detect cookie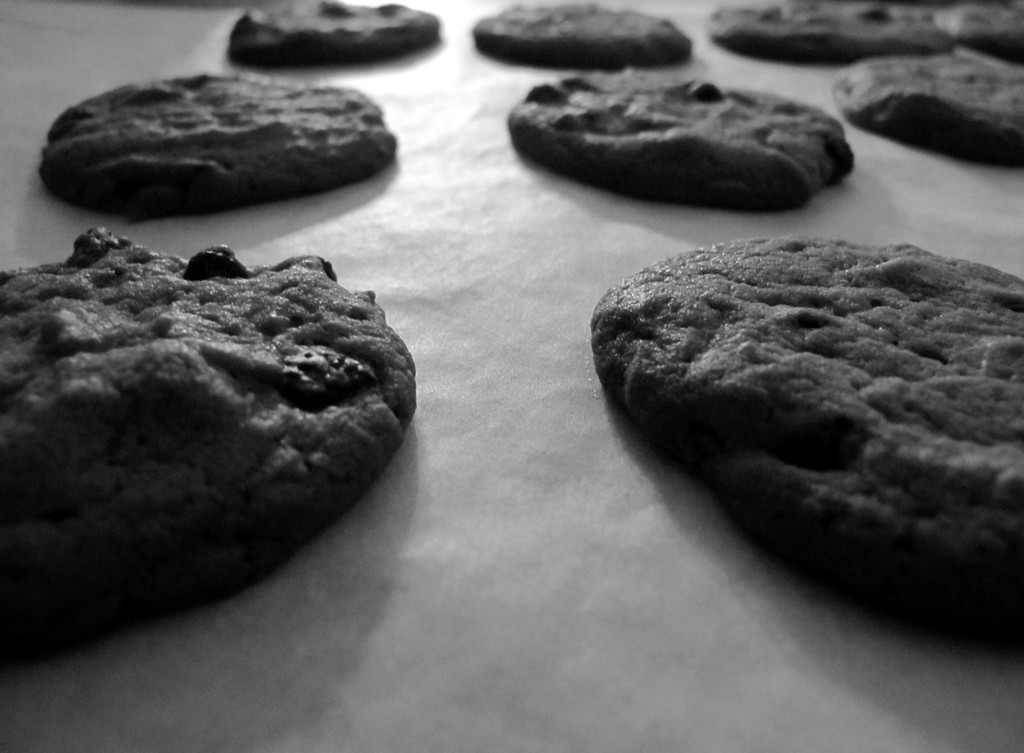
bbox=(41, 70, 400, 219)
